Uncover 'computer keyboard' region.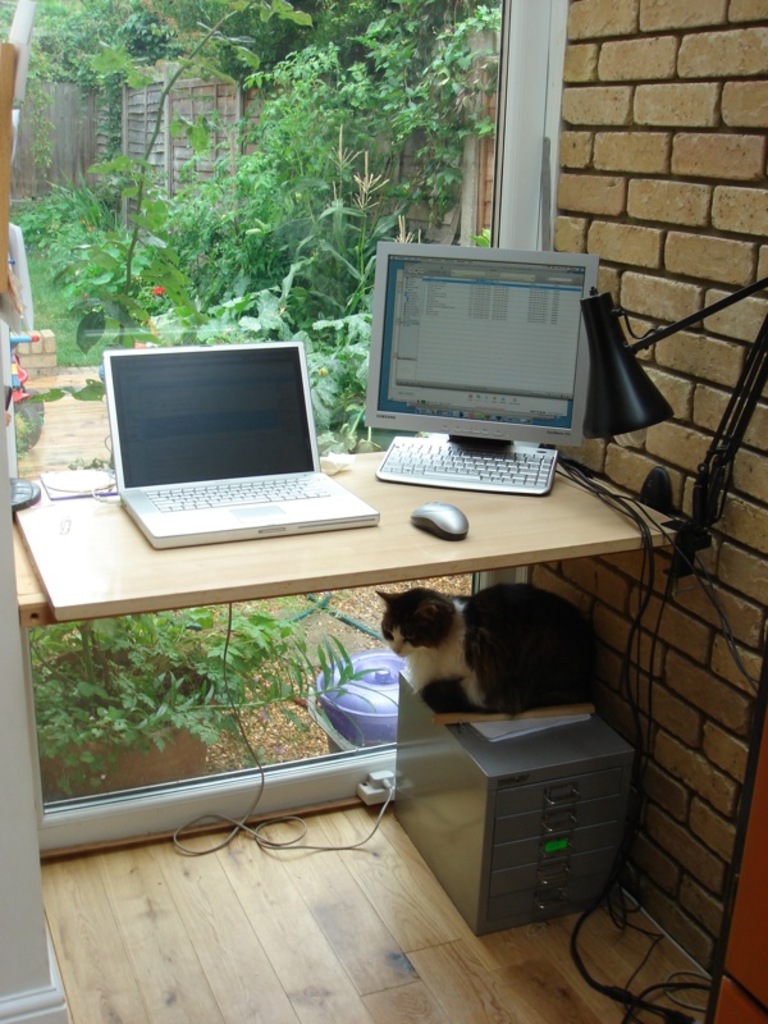
Uncovered: 369 438 562 497.
